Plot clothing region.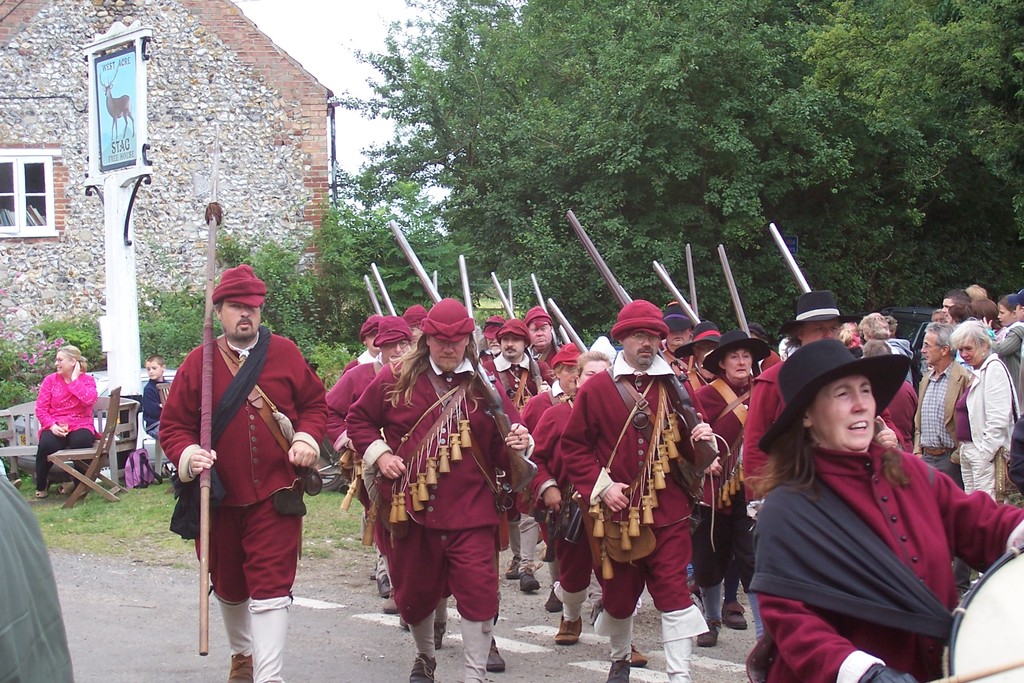
Plotted at 563:355:698:640.
